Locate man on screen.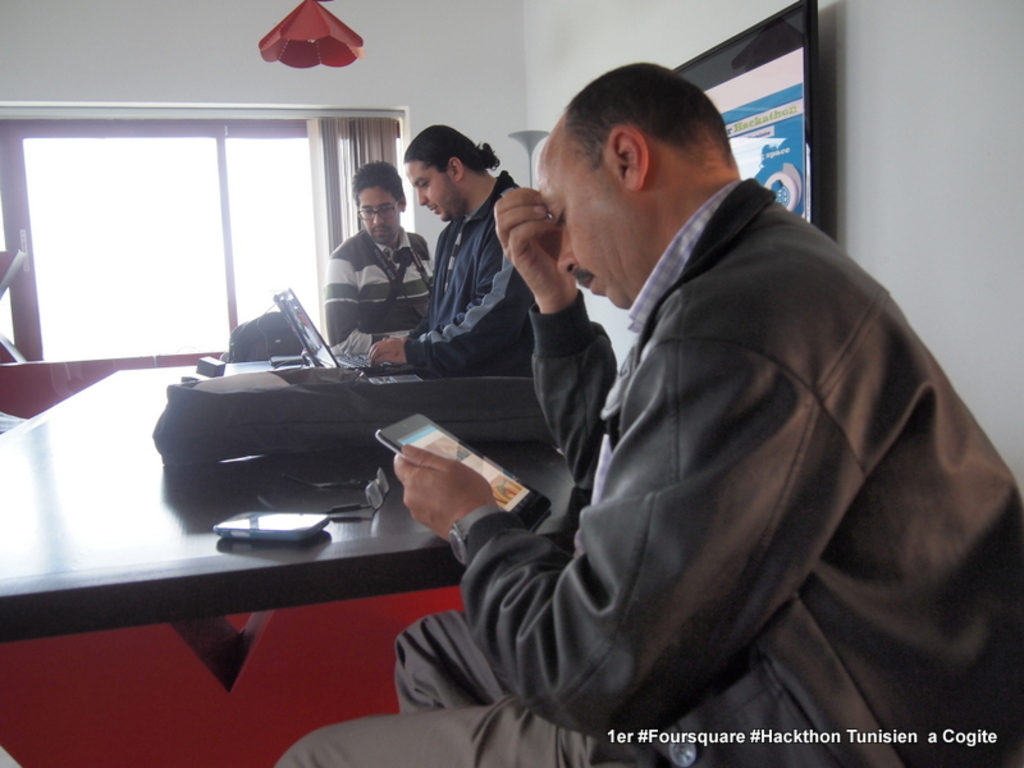
On screen at (324, 156, 435, 356).
